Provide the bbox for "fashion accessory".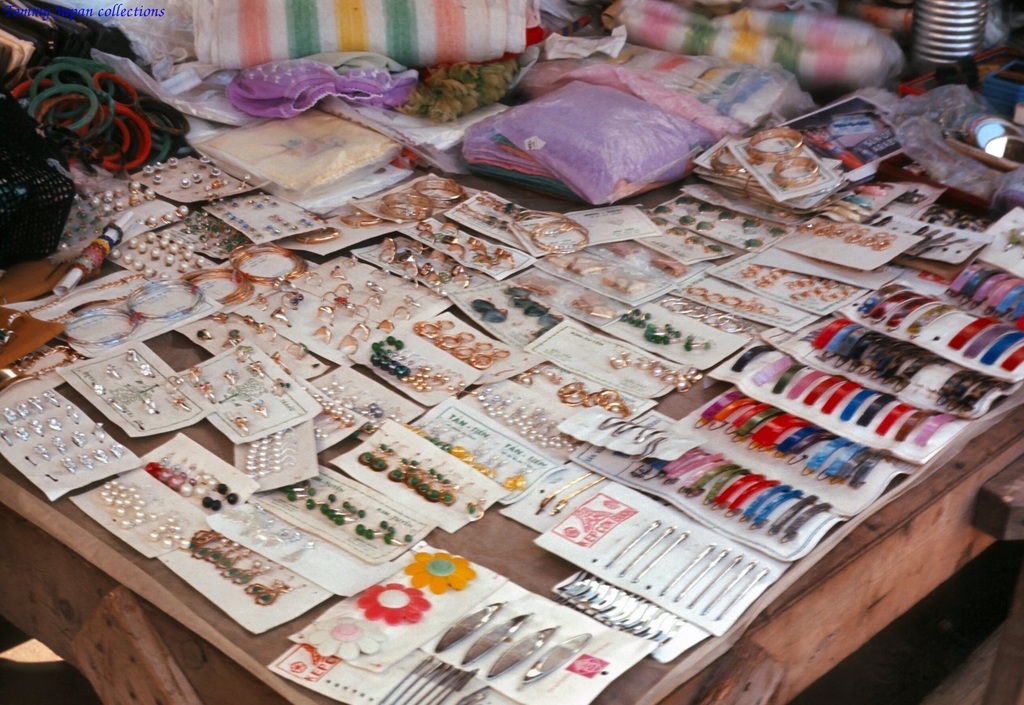
Rect(690, 557, 739, 612).
